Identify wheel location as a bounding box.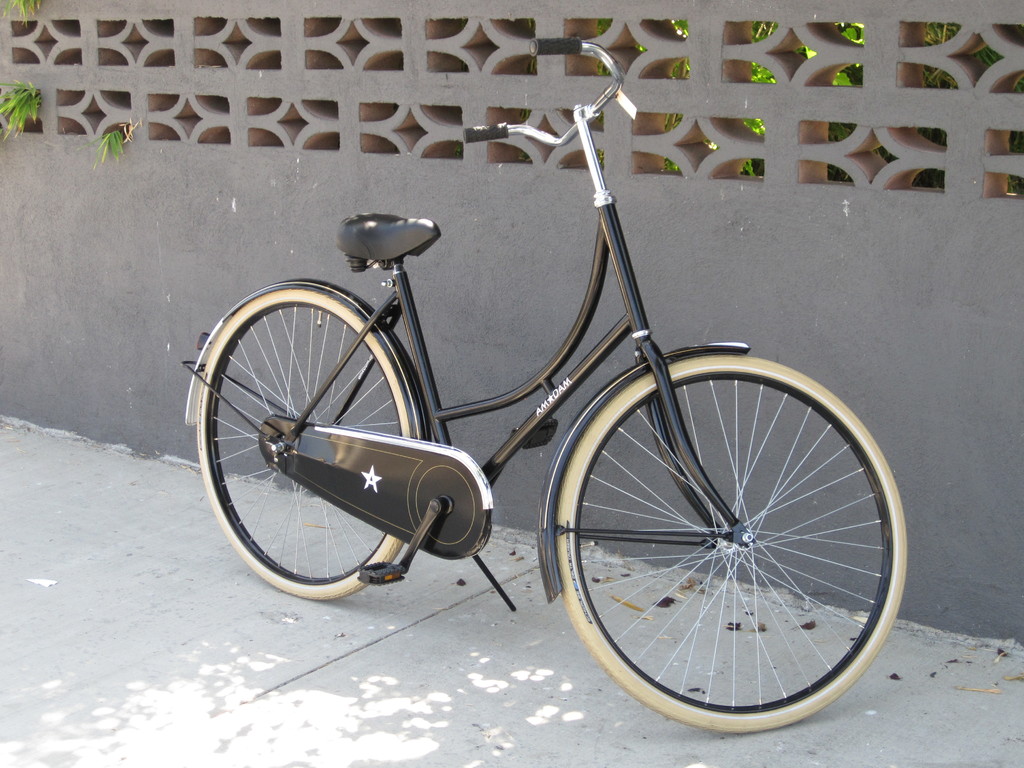
select_region(197, 292, 456, 592).
